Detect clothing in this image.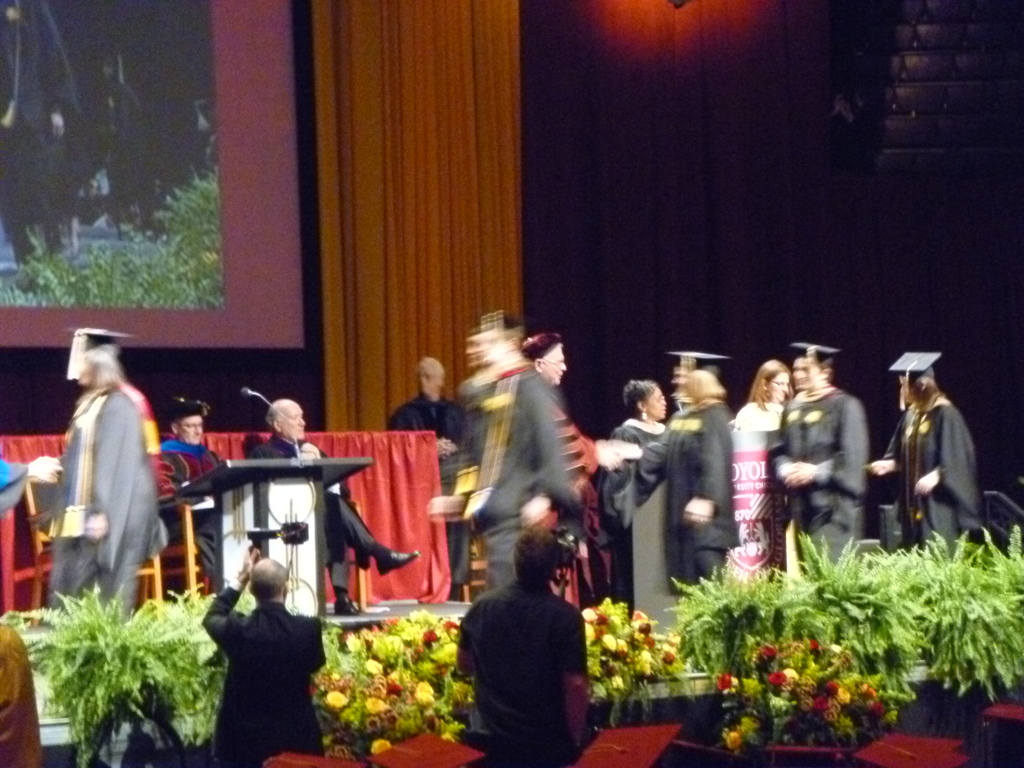
Detection: [601, 410, 668, 504].
